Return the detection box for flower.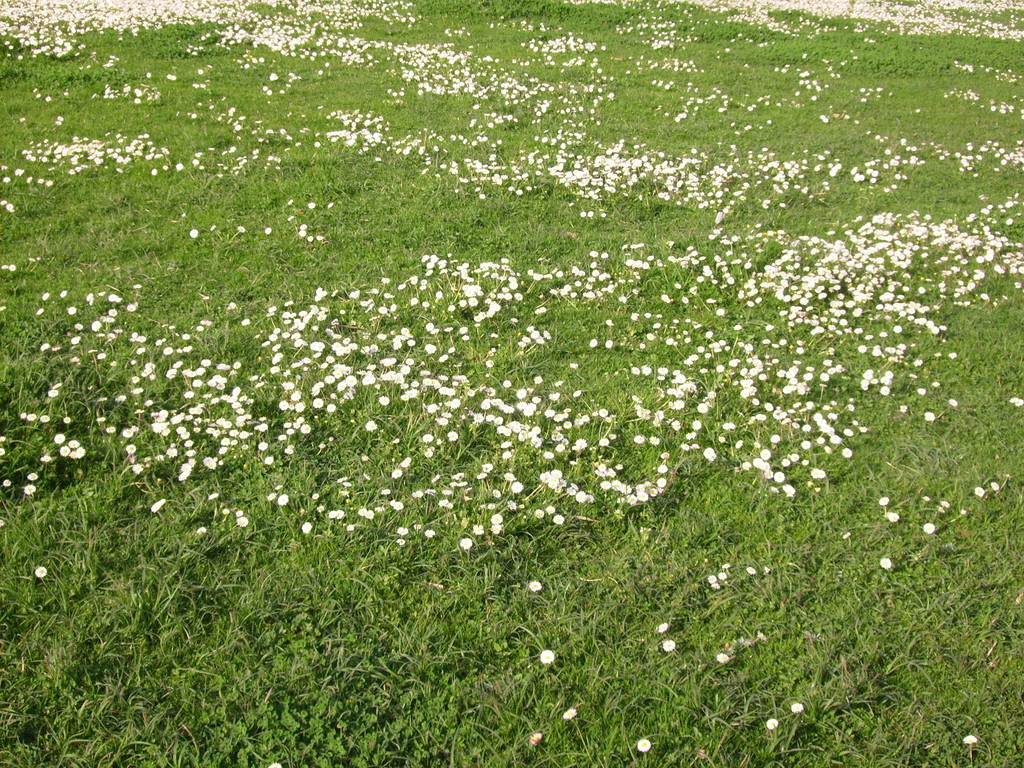
(0, 0, 251, 57).
